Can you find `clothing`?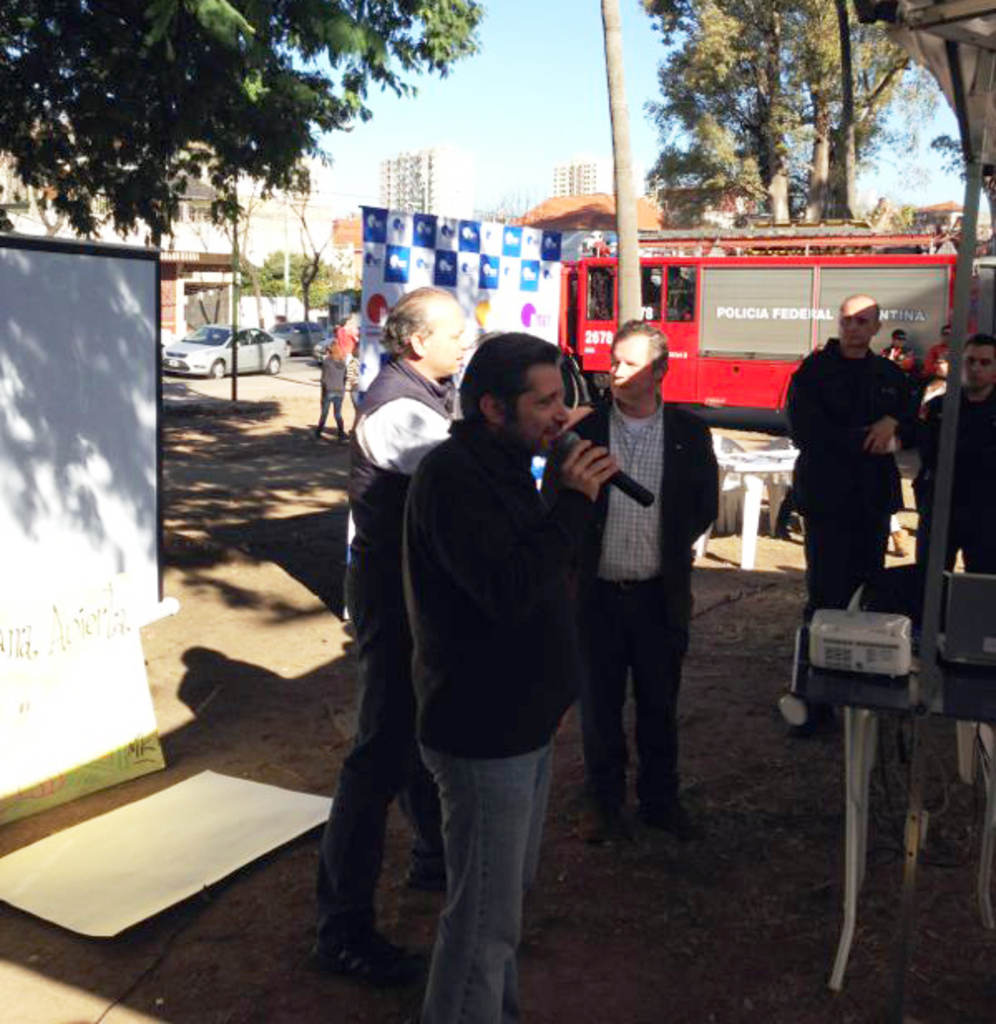
Yes, bounding box: crop(405, 417, 591, 1022).
